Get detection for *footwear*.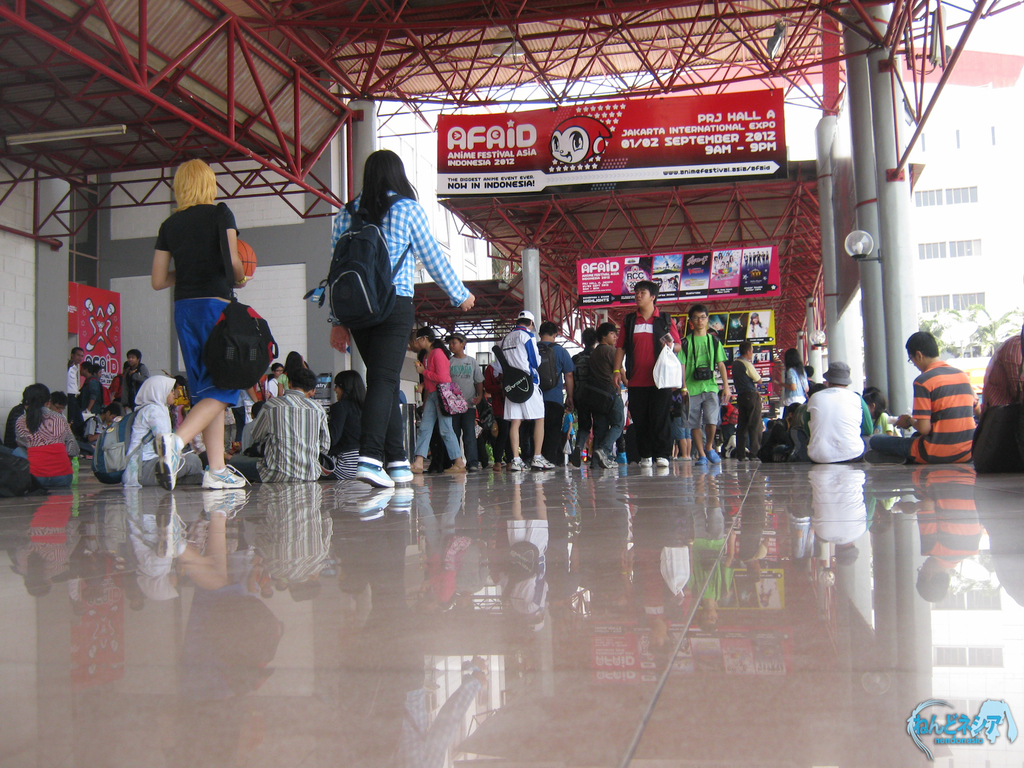
Detection: <bbox>150, 431, 186, 492</bbox>.
